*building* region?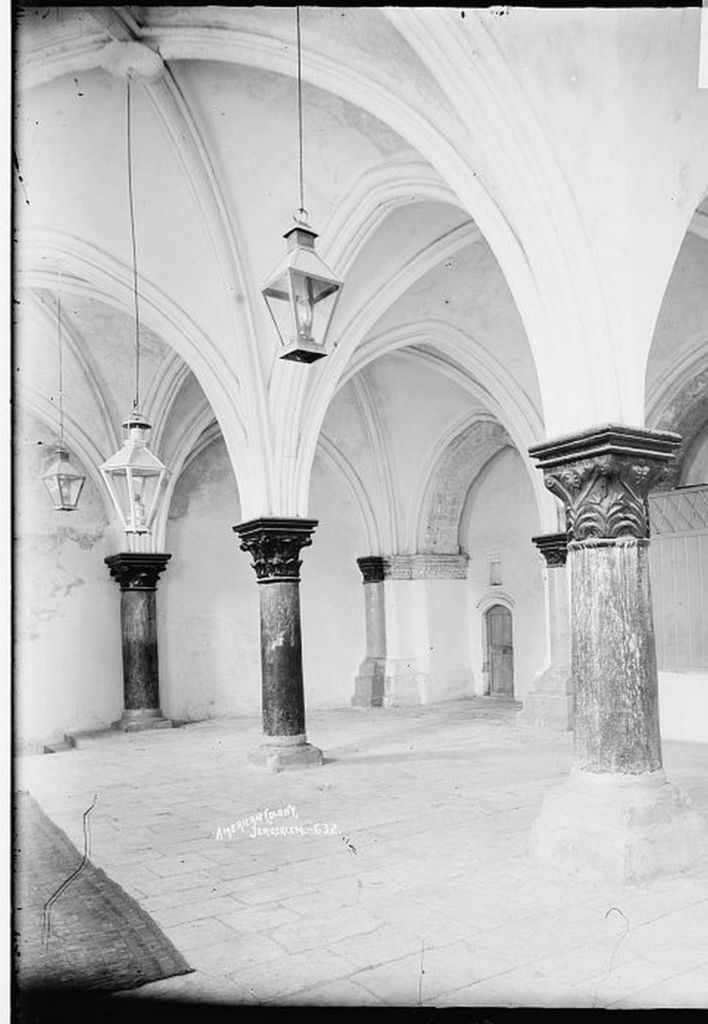
x1=18, y1=9, x2=707, y2=1008
